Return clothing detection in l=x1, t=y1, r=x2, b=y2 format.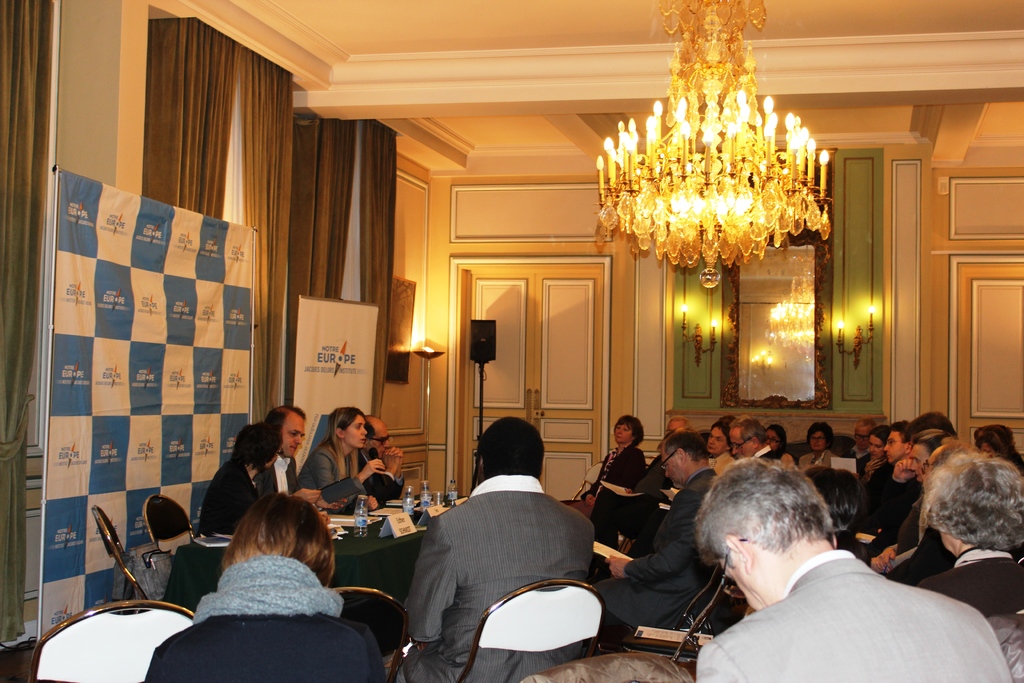
l=197, t=460, r=257, b=536.
